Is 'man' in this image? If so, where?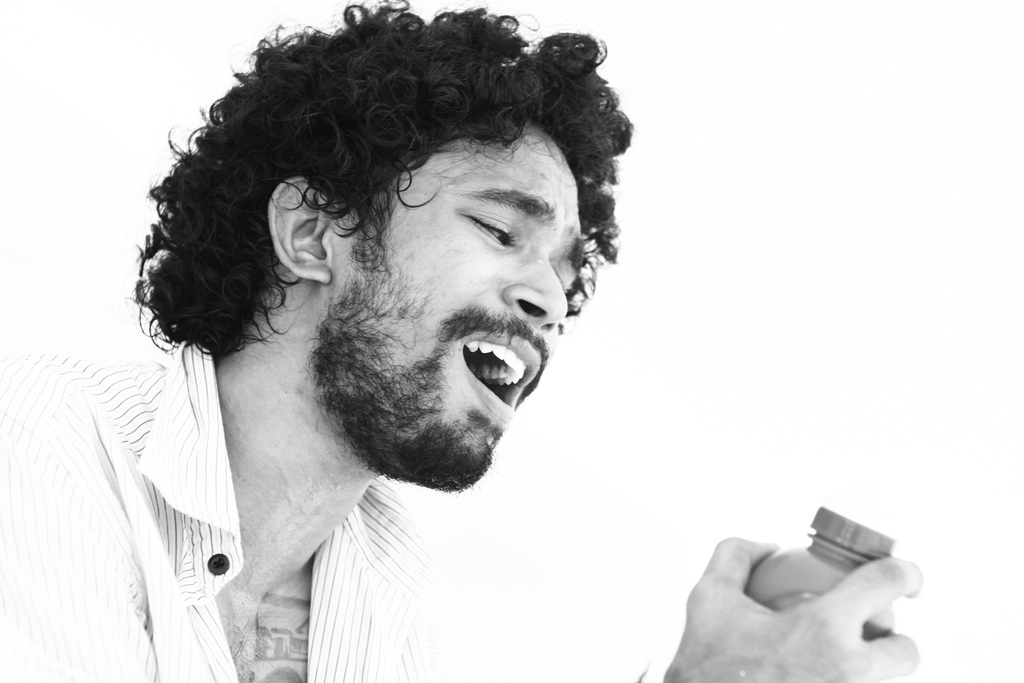
Yes, at crop(43, 9, 717, 650).
